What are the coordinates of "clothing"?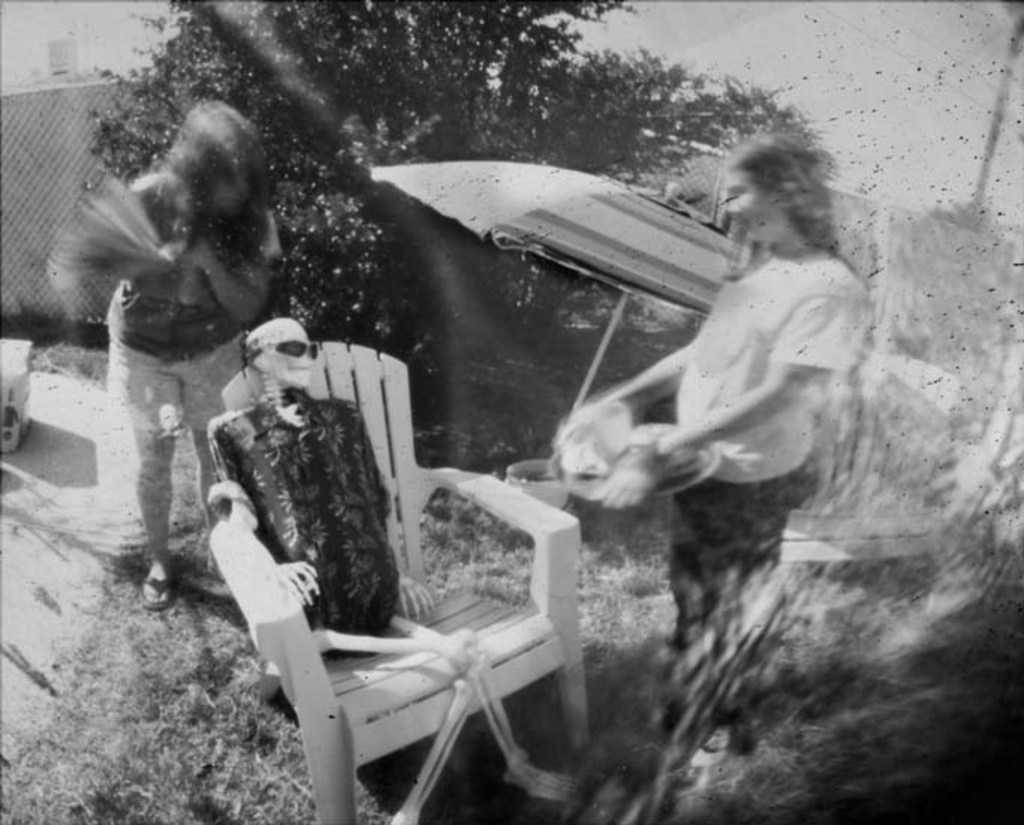
[left=109, top=172, right=280, bottom=358].
